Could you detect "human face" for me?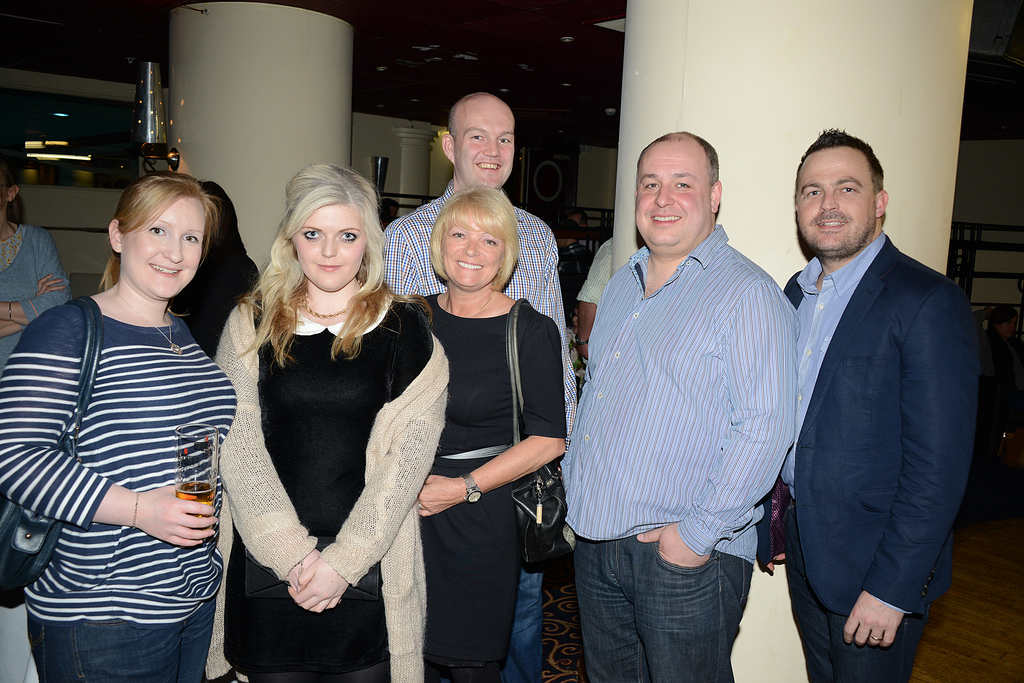
Detection result: pyautogui.locateOnScreen(799, 149, 877, 248).
